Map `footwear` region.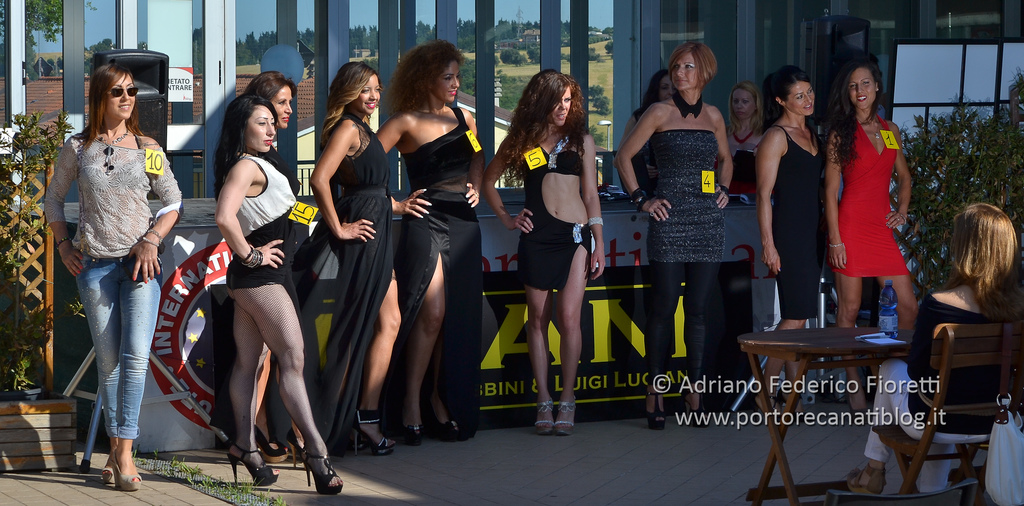
Mapped to locate(553, 391, 580, 436).
